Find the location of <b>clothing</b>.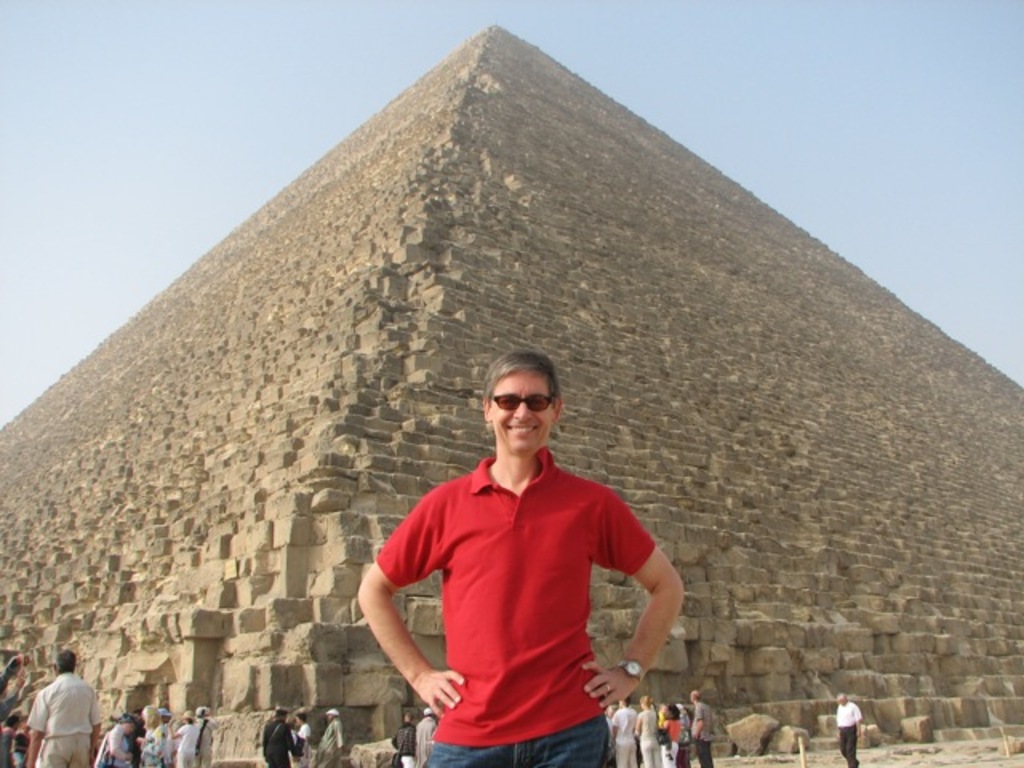
Location: region(27, 669, 104, 766).
